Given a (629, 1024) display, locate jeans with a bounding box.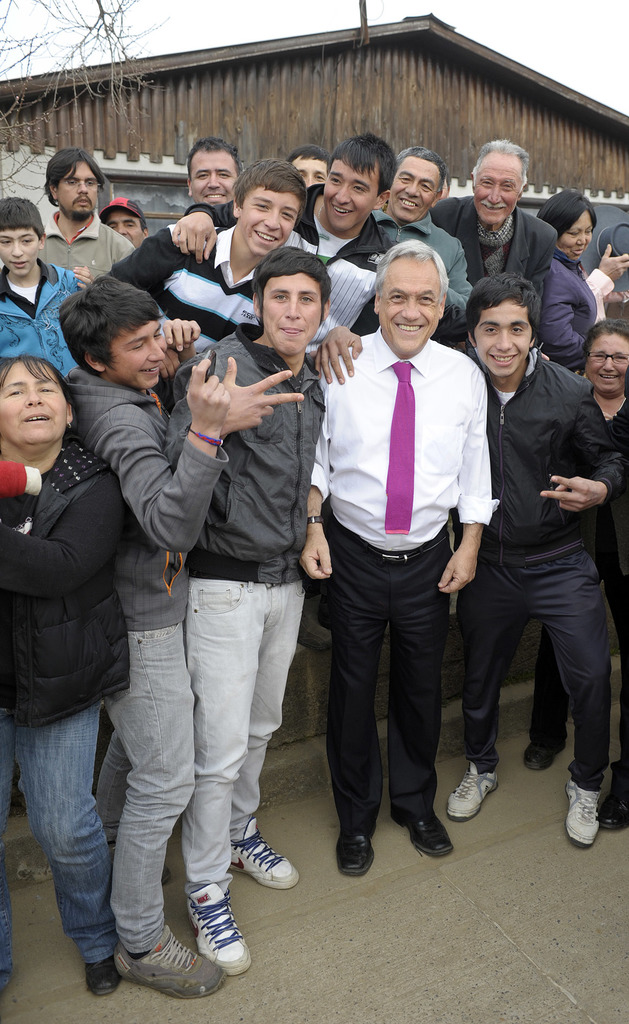
Located: Rect(0, 700, 120, 987).
